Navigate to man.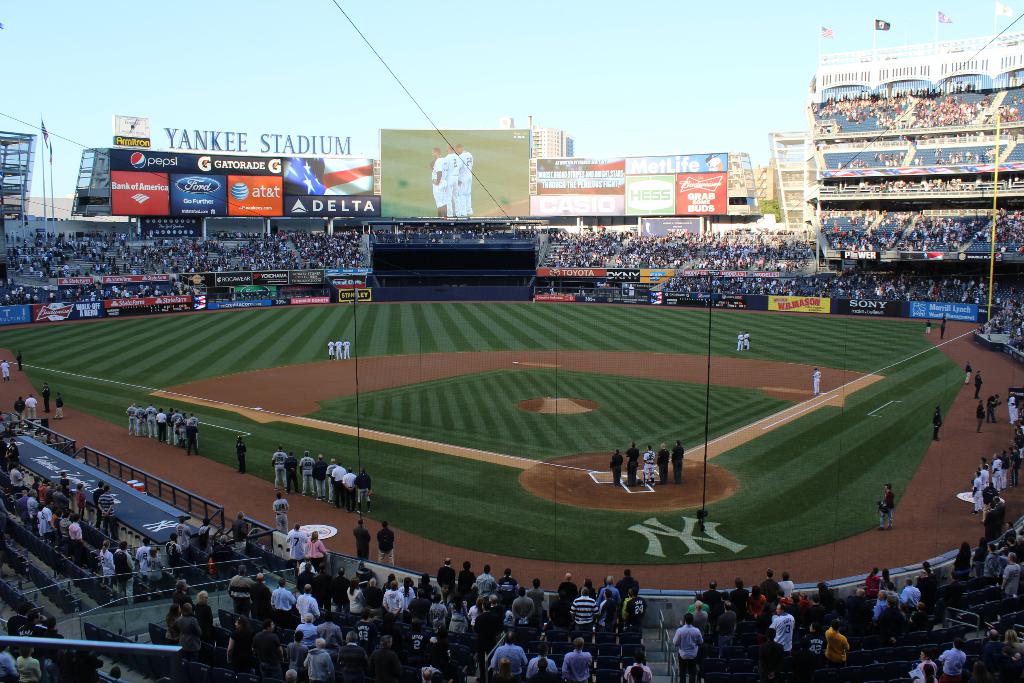
Navigation target: rect(114, 539, 136, 599).
